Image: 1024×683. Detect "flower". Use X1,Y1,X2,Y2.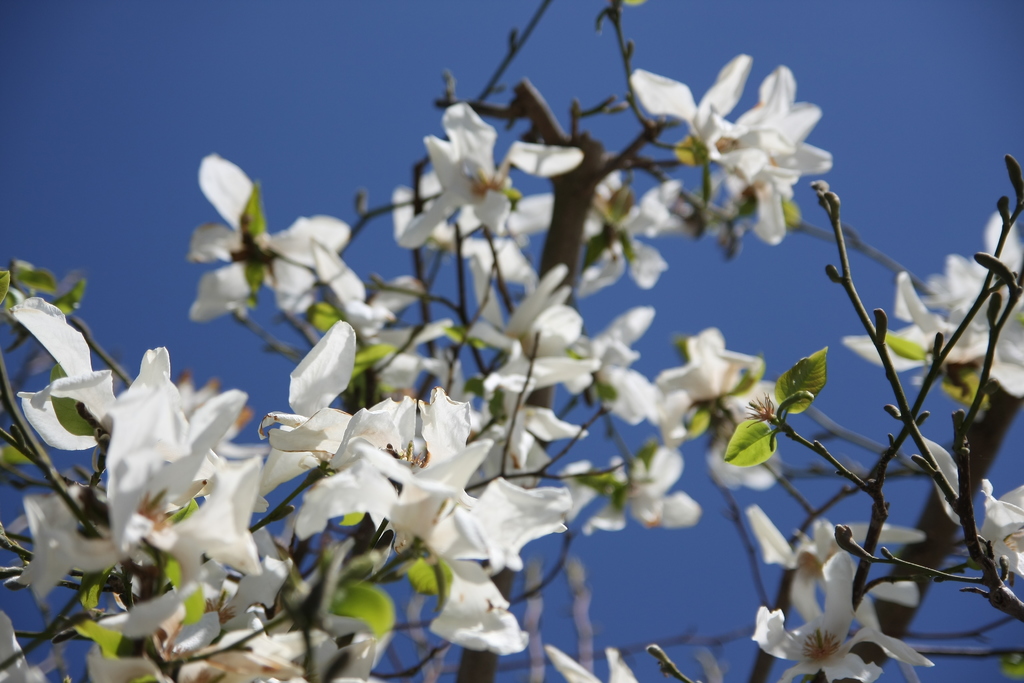
268,313,358,466.
